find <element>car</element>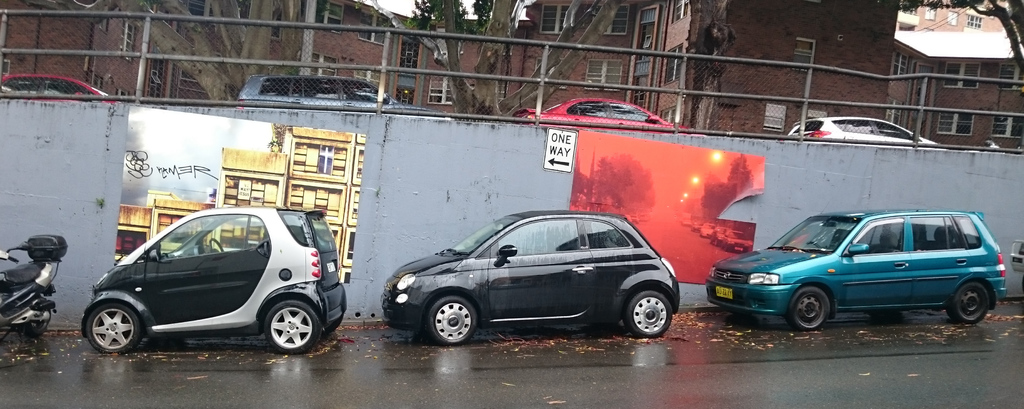
box(515, 92, 694, 128)
